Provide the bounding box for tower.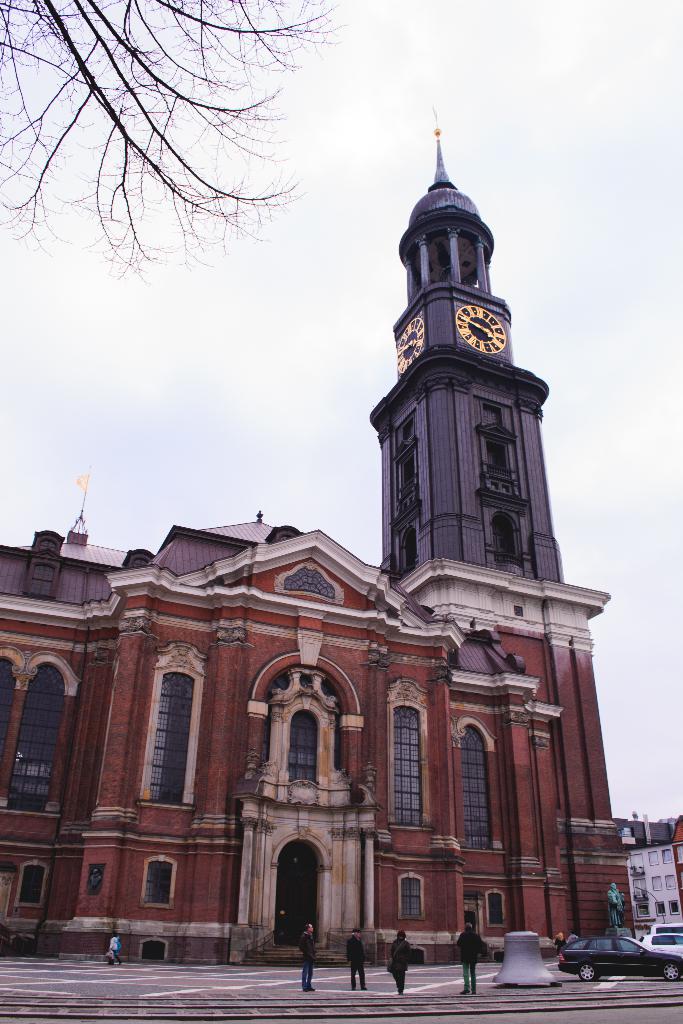
x1=0 y1=86 x2=671 y2=966.
